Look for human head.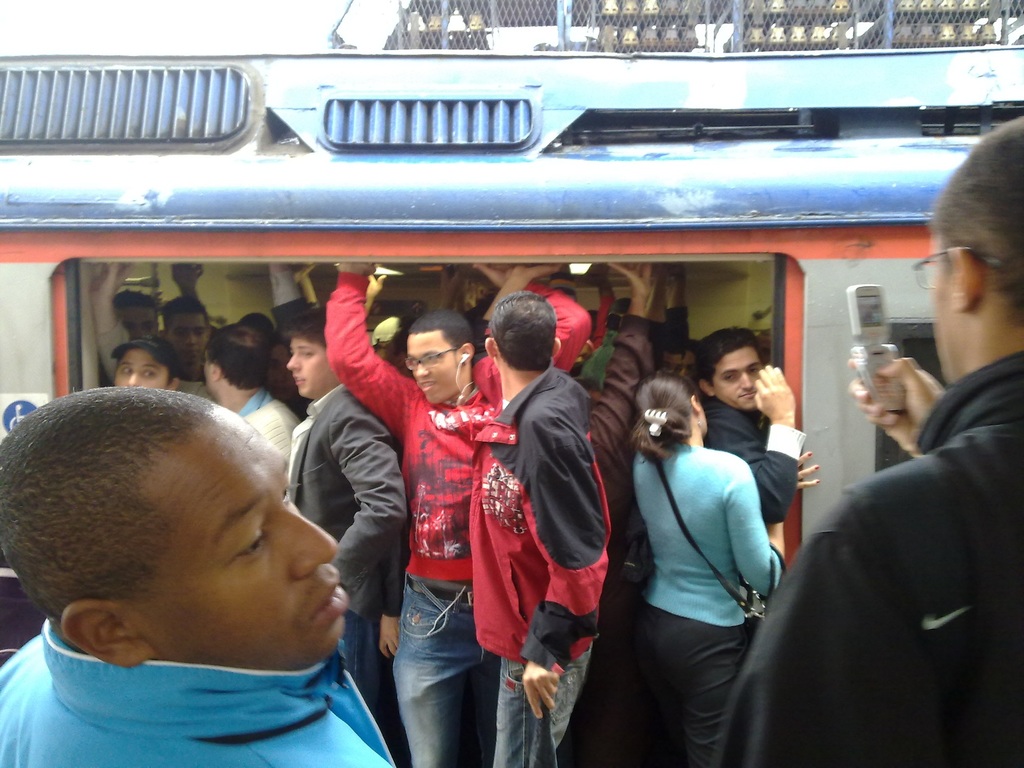
Found: BBox(204, 323, 270, 399).
